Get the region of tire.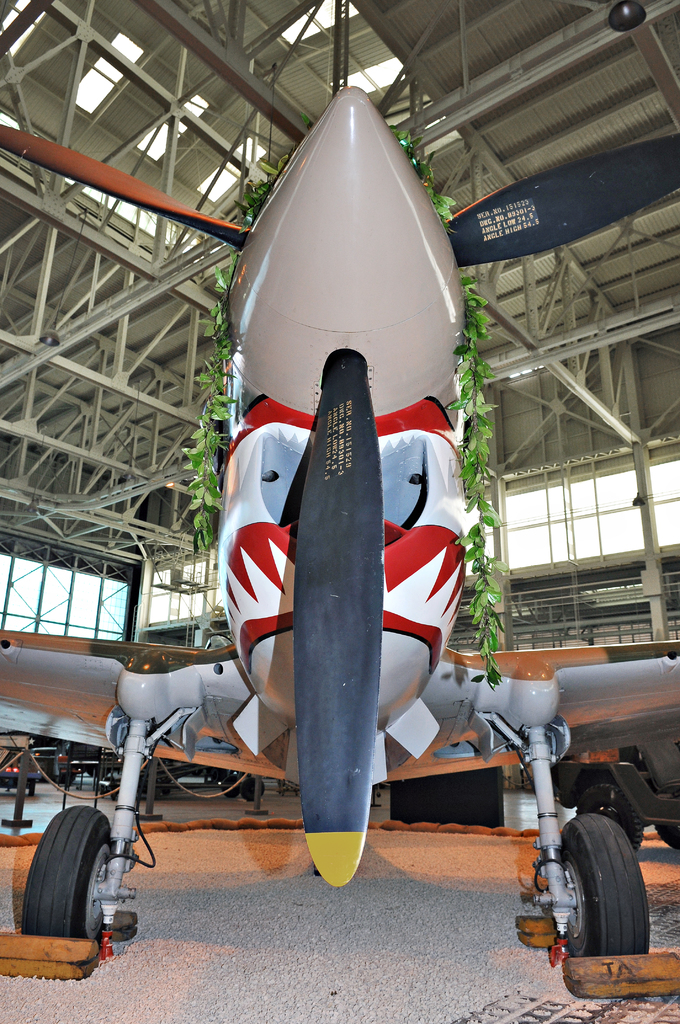
<region>594, 806, 641, 851</region>.
